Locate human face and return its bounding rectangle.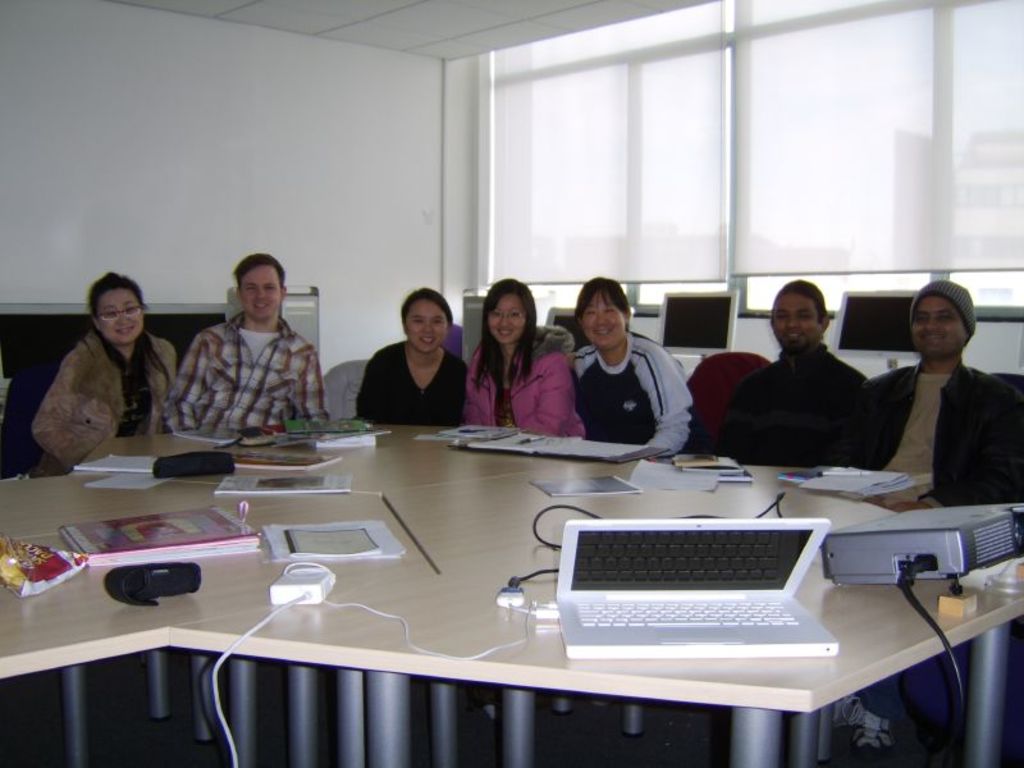
(92, 283, 147, 344).
